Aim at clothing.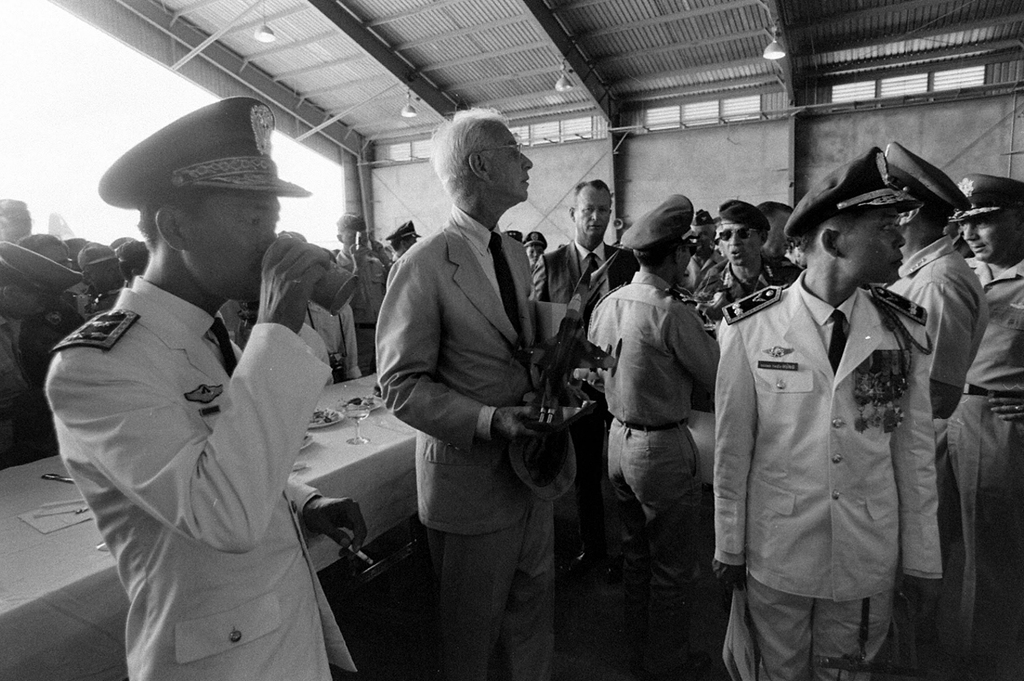
Aimed at [x1=682, y1=249, x2=803, y2=332].
